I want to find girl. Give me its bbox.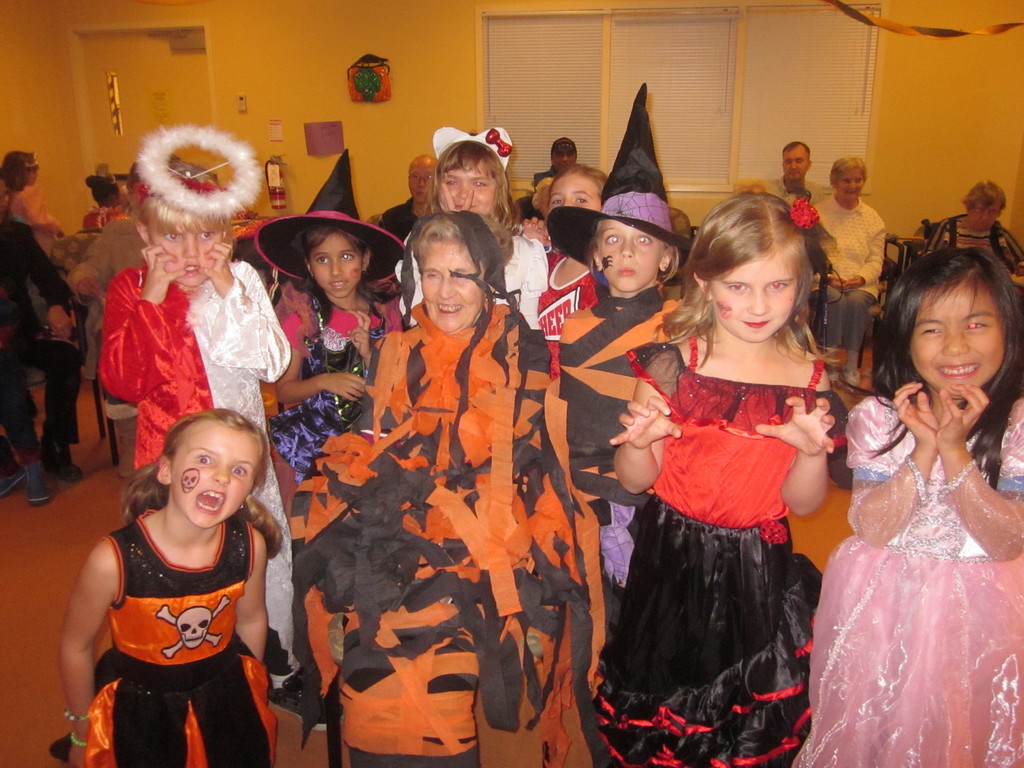
<box>102,126,341,732</box>.
